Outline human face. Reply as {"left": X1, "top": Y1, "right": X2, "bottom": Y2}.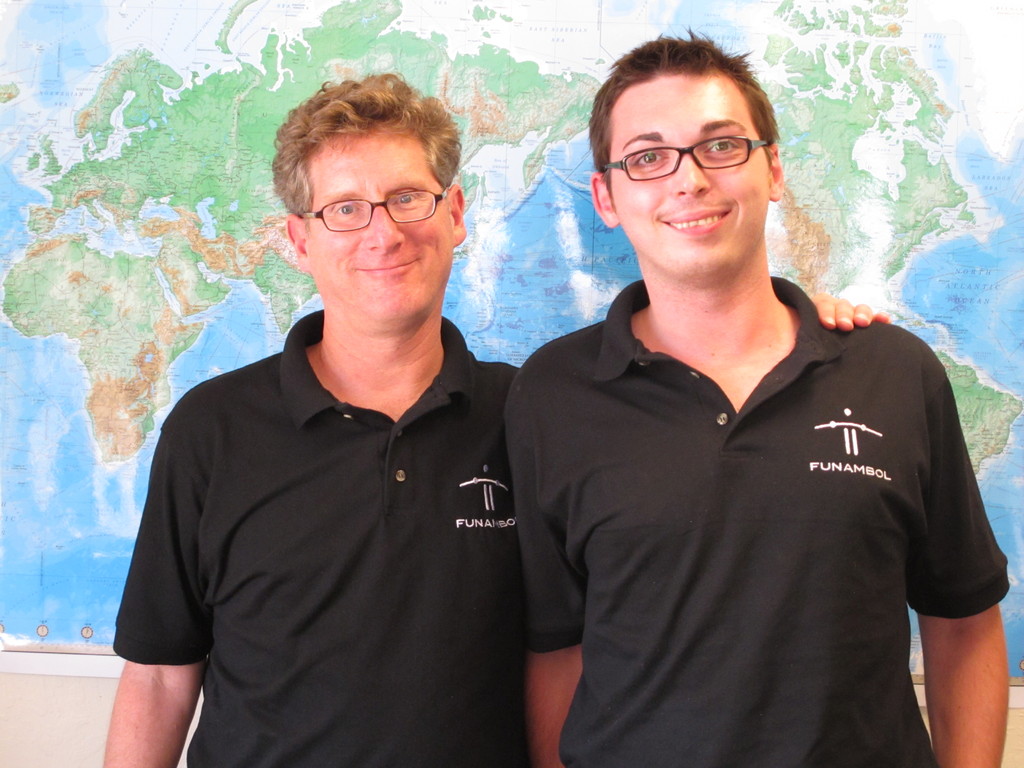
{"left": 307, "top": 126, "right": 452, "bottom": 330}.
